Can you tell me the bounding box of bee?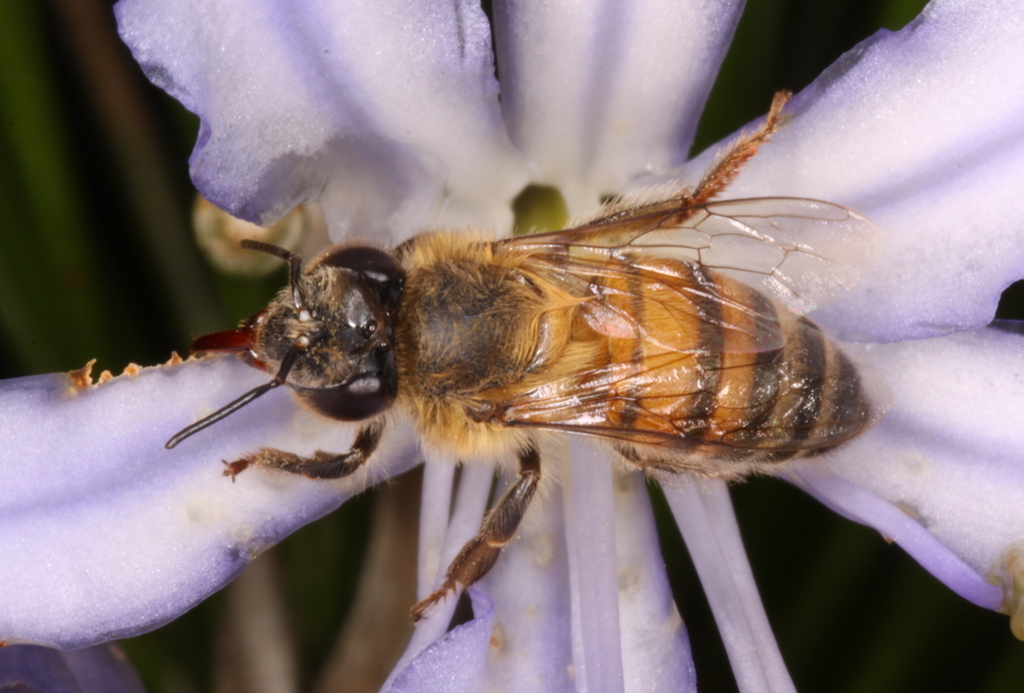
select_region(104, 109, 882, 629).
